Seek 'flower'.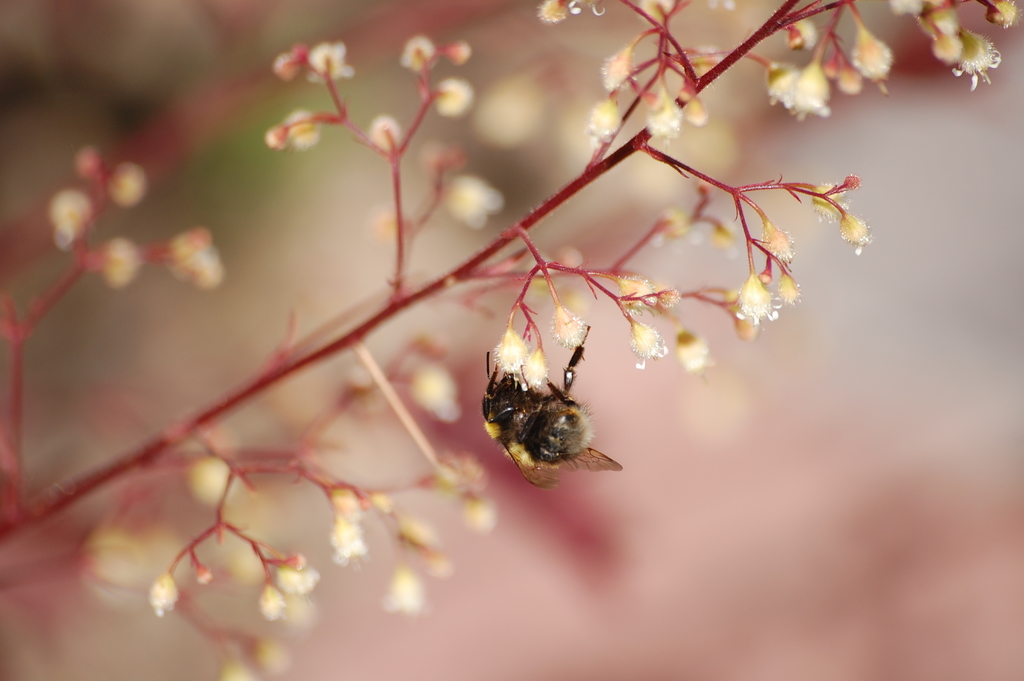
<bbox>444, 174, 508, 233</bbox>.
